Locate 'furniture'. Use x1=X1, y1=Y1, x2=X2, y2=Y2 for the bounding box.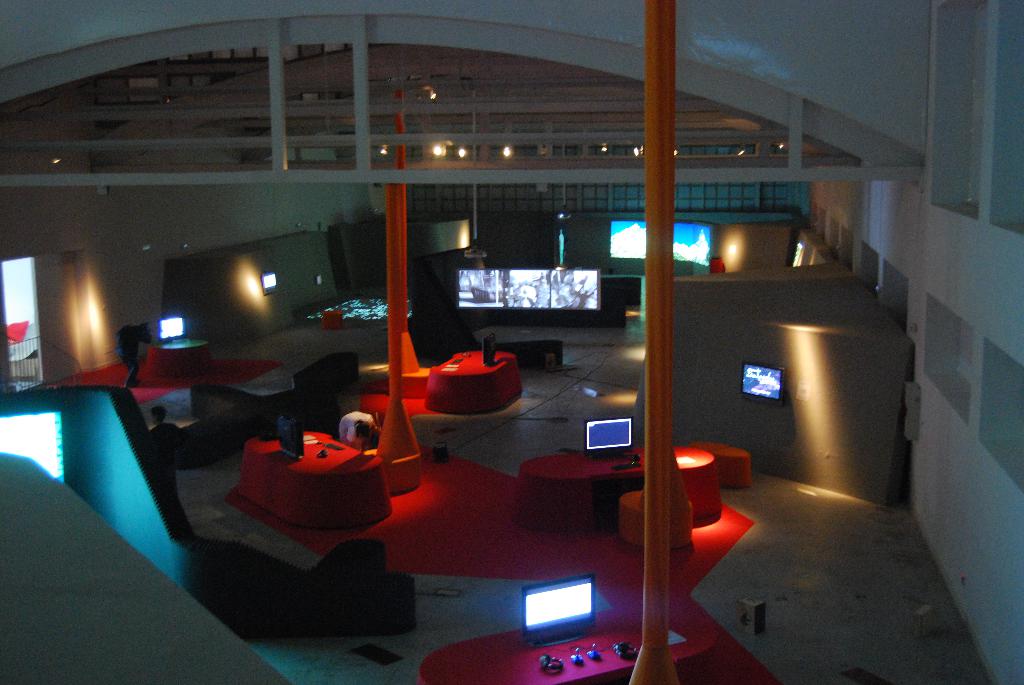
x1=616, y1=487, x2=696, y2=547.
